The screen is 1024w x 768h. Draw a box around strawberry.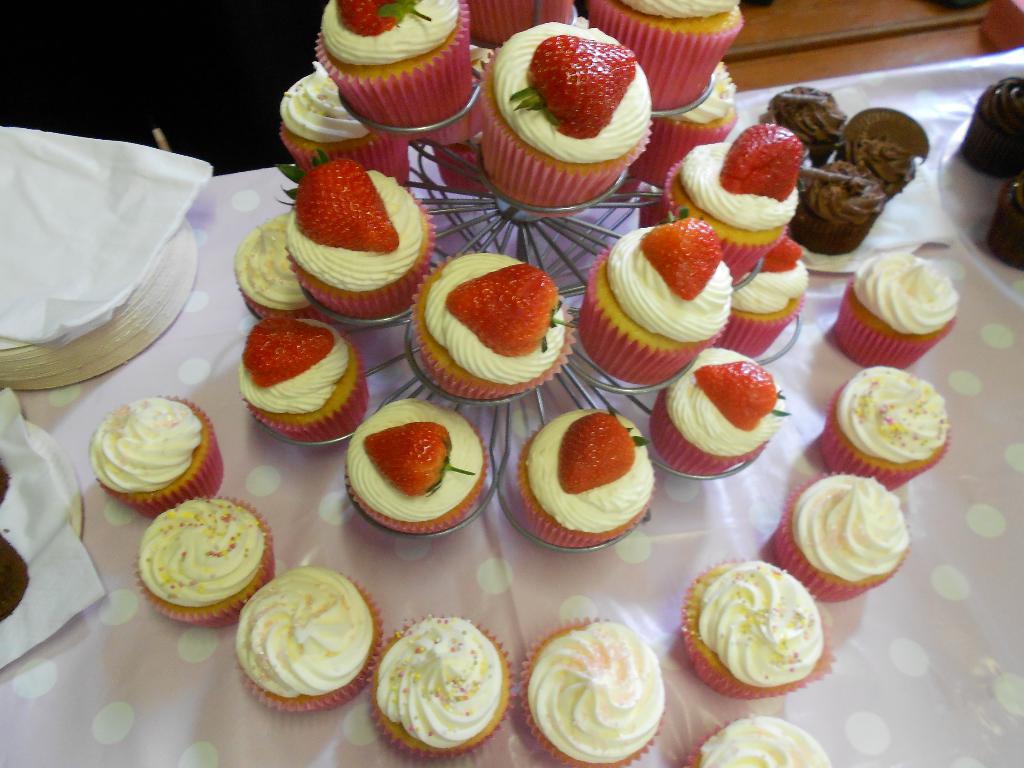
box=[753, 236, 803, 271].
